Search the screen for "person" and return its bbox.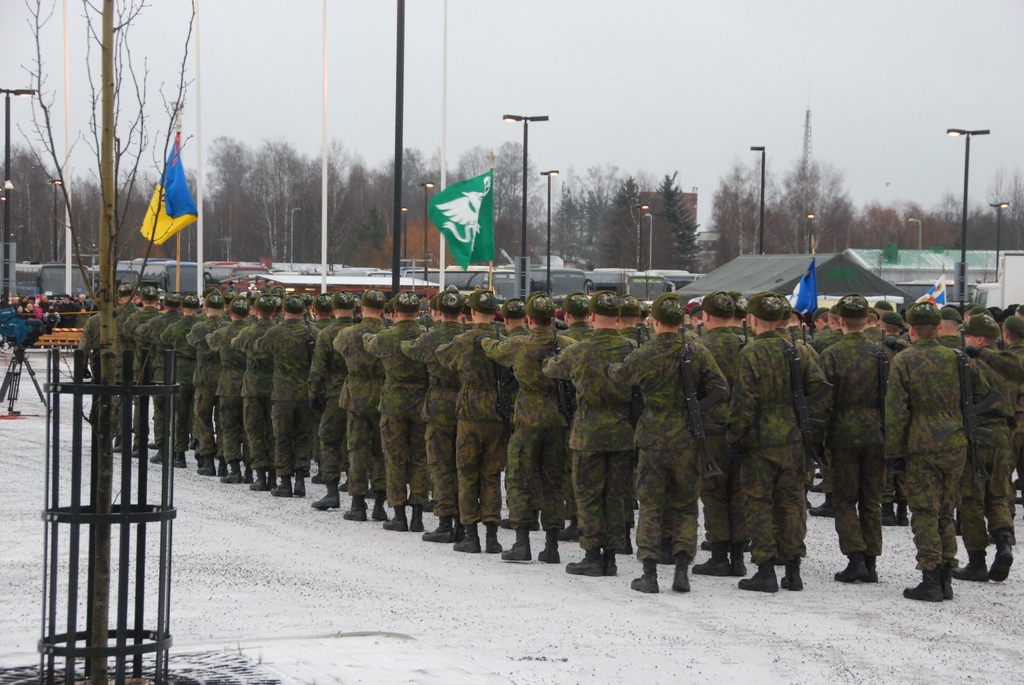
Found: (left=402, top=290, right=474, bottom=540).
